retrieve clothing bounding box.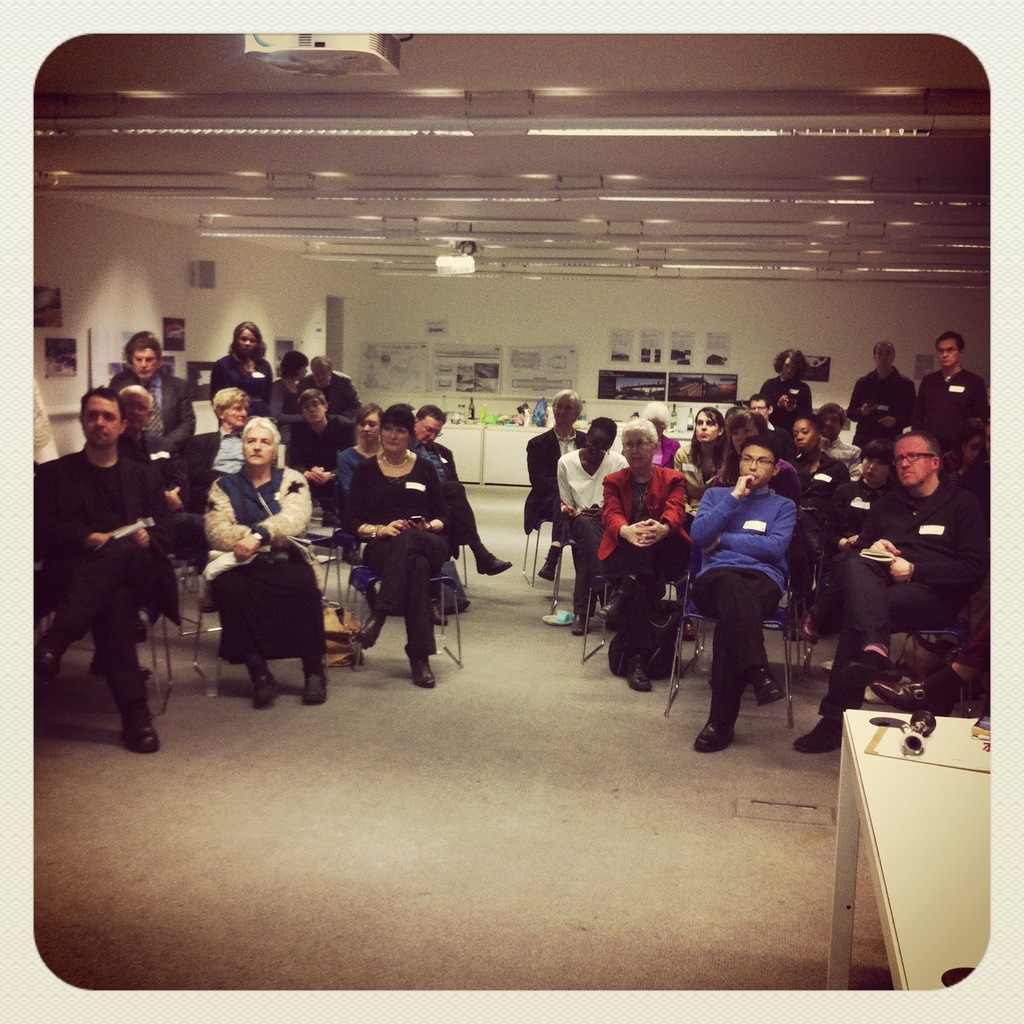
Bounding box: Rect(595, 461, 697, 655).
